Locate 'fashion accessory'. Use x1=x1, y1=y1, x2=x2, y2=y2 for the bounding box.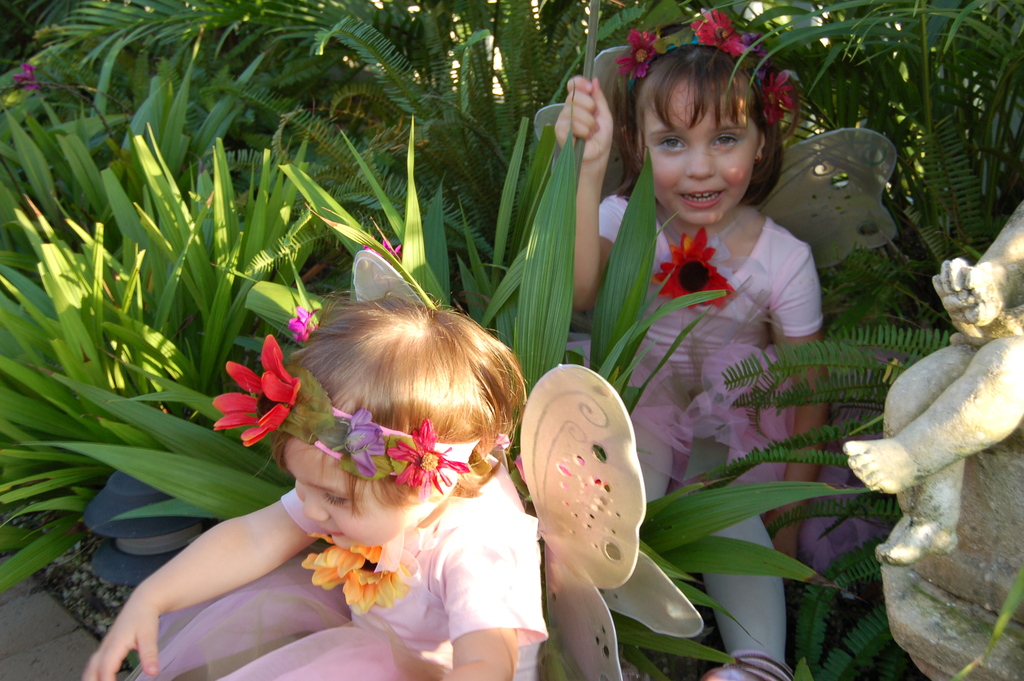
x1=619, y1=10, x2=795, y2=110.
